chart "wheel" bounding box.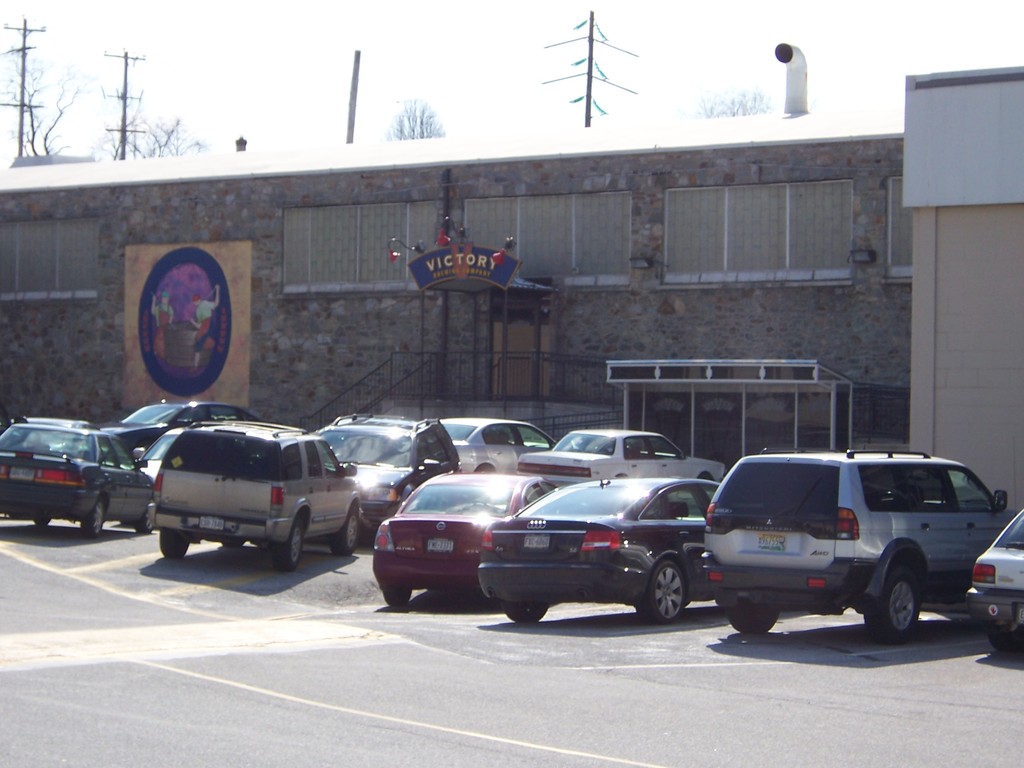
Charted: bbox=(852, 562, 924, 639).
